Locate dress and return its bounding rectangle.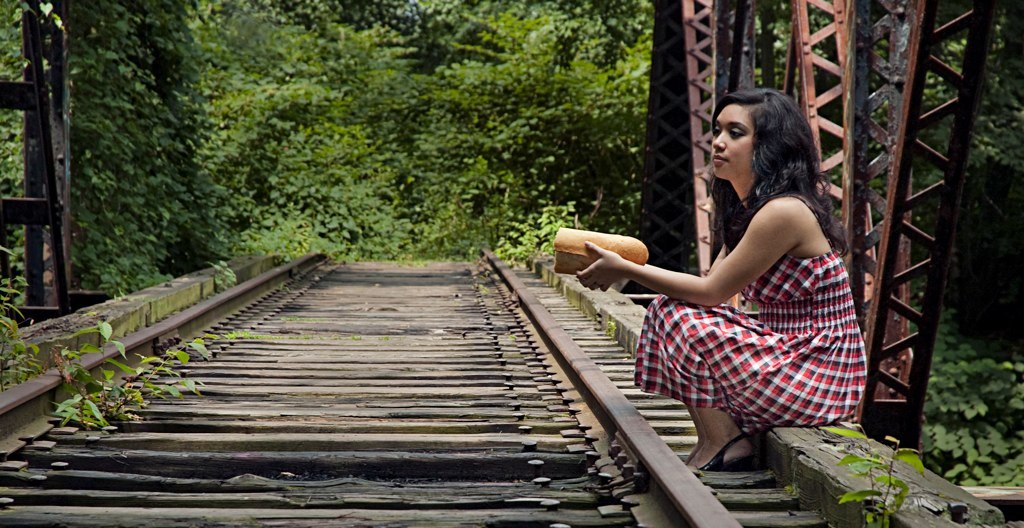
pyautogui.locateOnScreen(631, 248, 869, 426).
